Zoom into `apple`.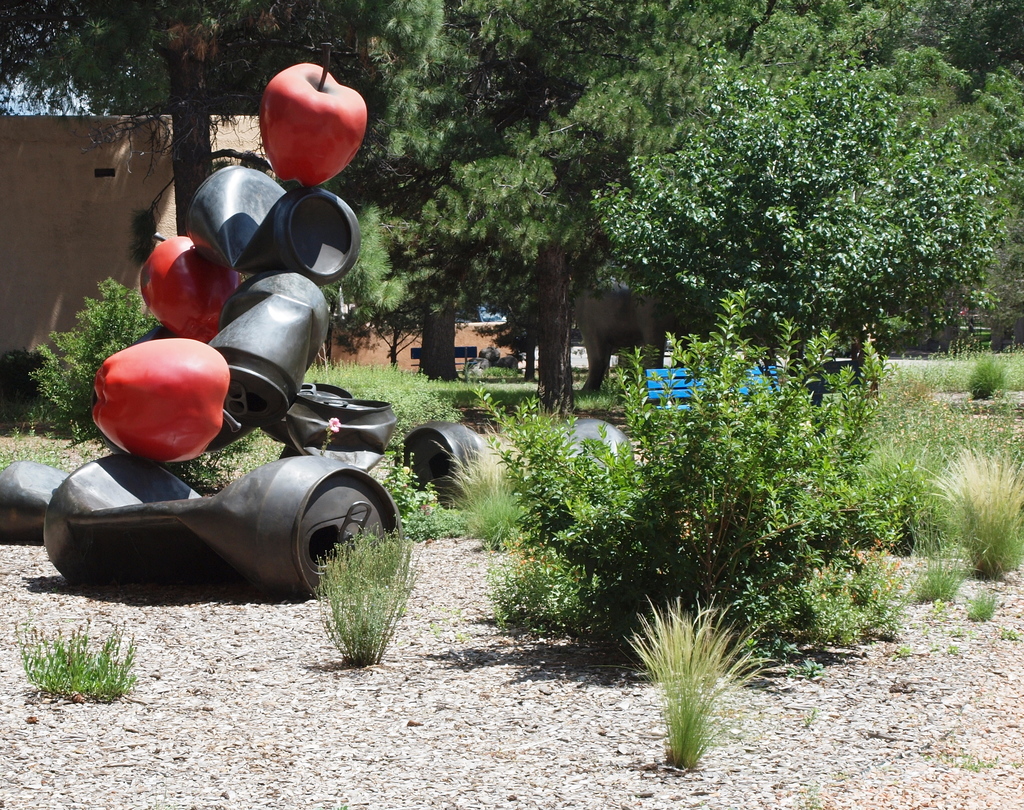
Zoom target: 90, 337, 243, 462.
